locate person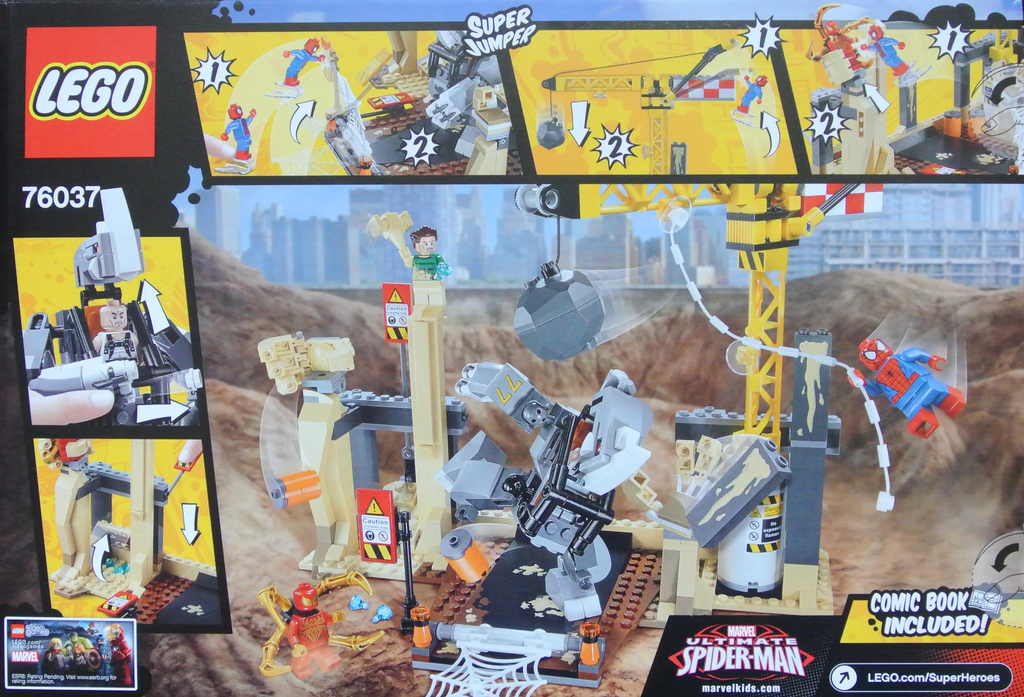
47 637 64 671
